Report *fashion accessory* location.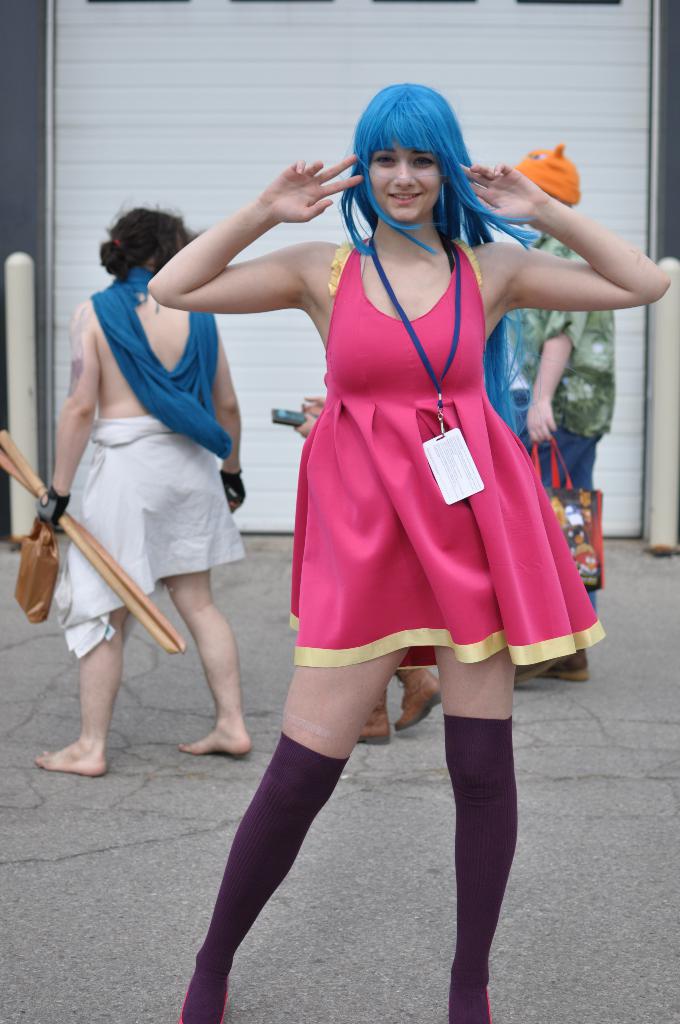
Report: <bbox>535, 435, 605, 595</bbox>.
